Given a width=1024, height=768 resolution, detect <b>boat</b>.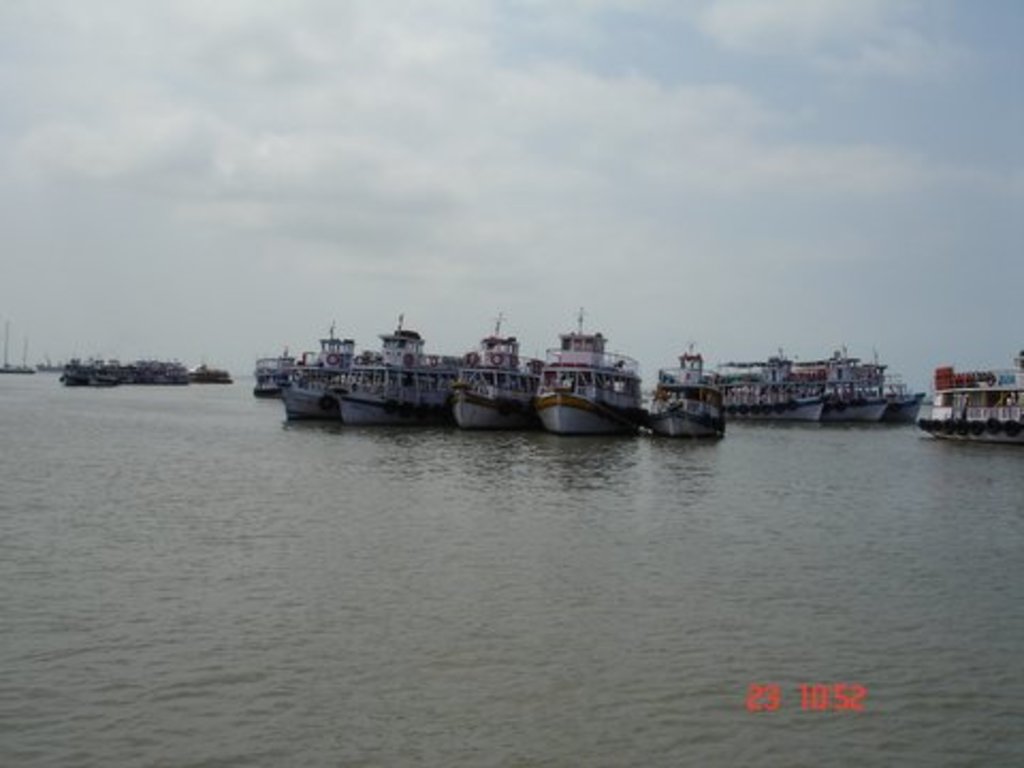
x1=326 y1=307 x2=461 y2=418.
